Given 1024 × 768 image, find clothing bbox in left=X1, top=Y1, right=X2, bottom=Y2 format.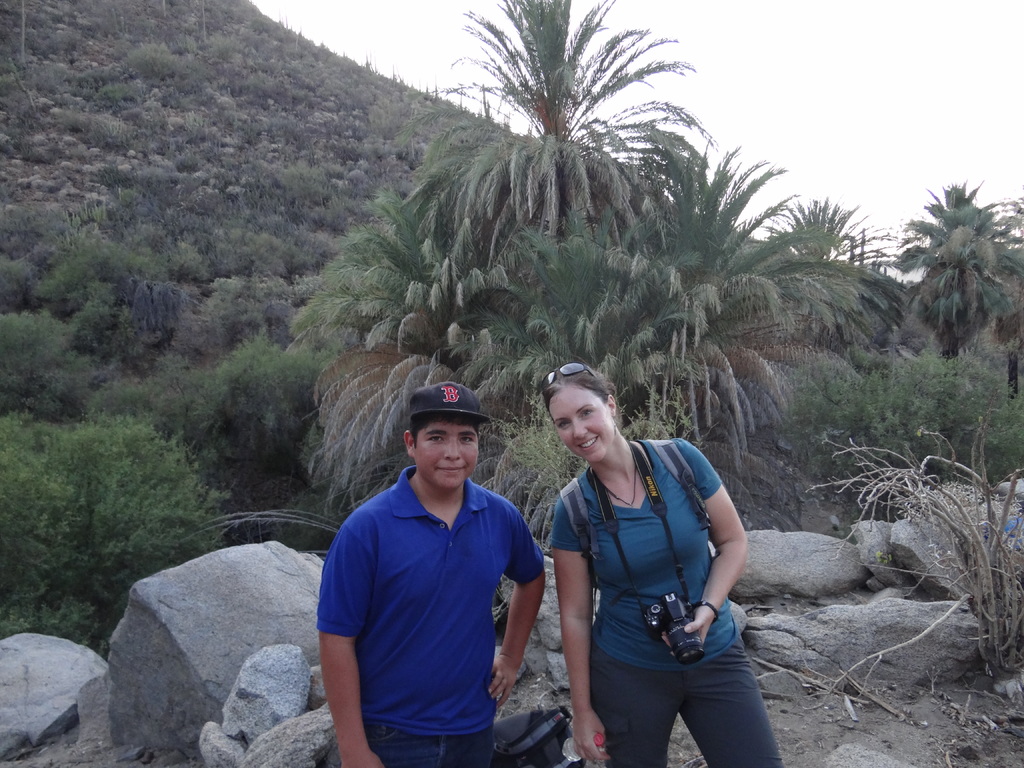
left=314, top=449, right=539, bottom=742.
